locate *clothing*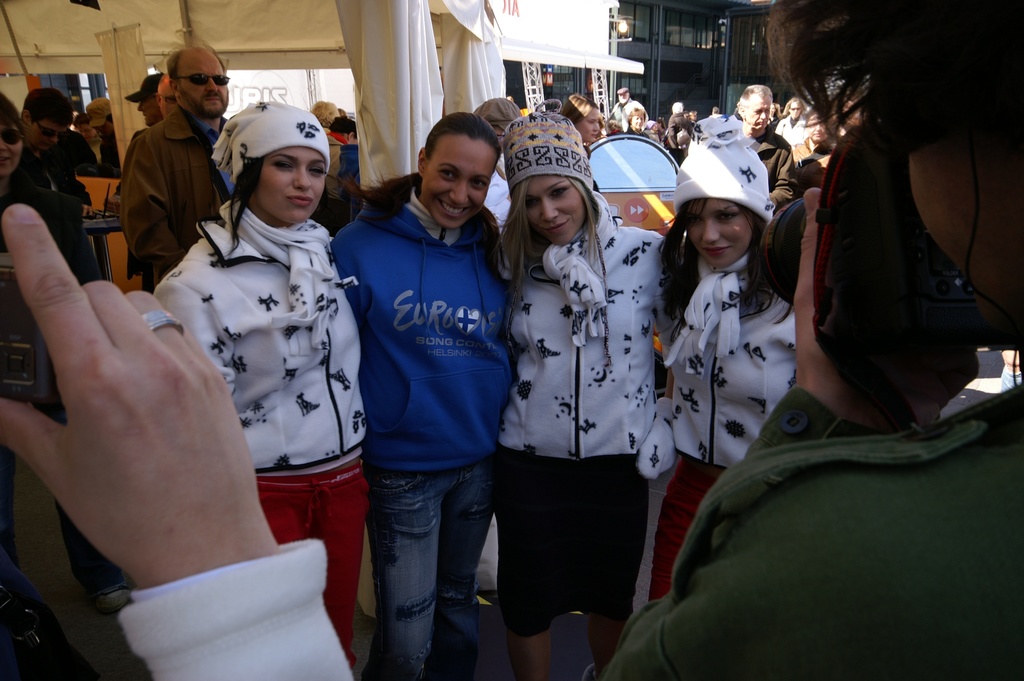
<box>525,186,701,680</box>
